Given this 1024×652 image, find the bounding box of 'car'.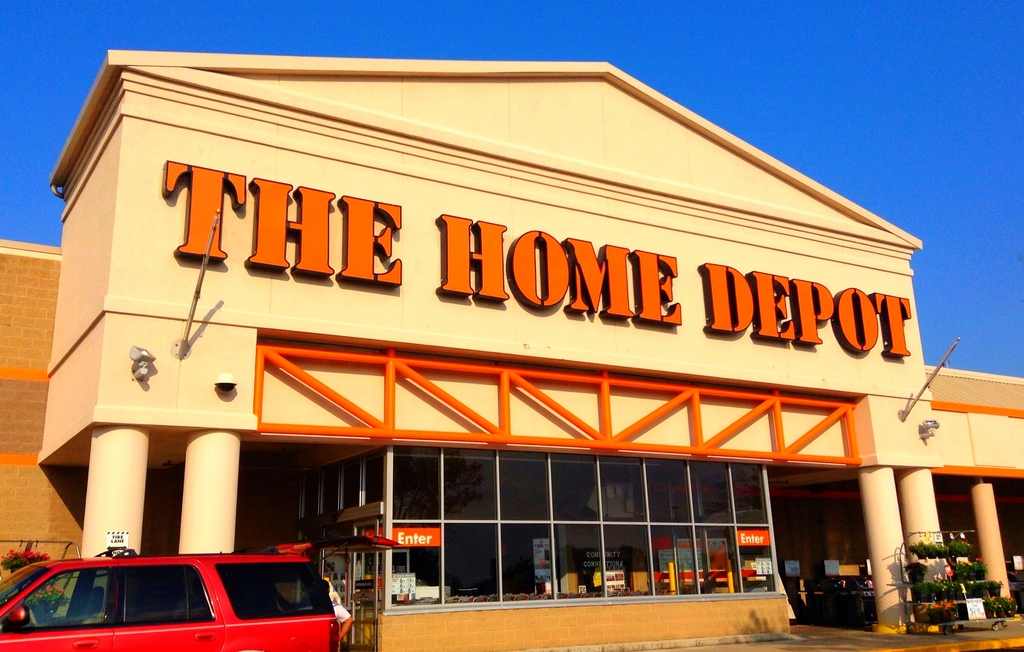
box=[0, 542, 337, 651].
